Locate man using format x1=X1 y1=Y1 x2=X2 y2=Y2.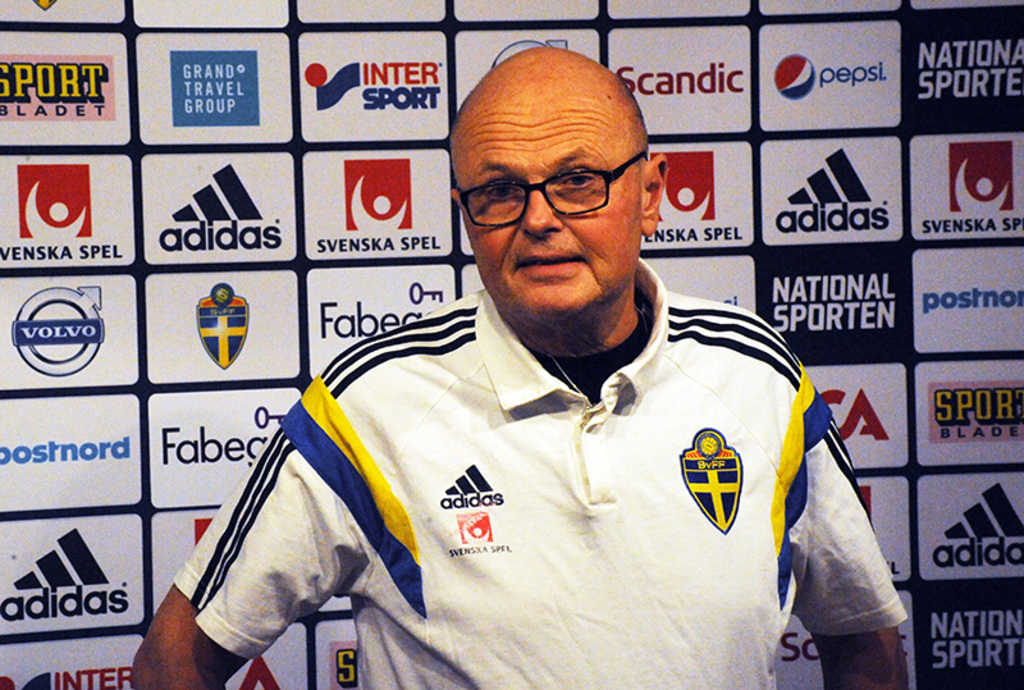
x1=133 y1=44 x2=911 y2=689.
